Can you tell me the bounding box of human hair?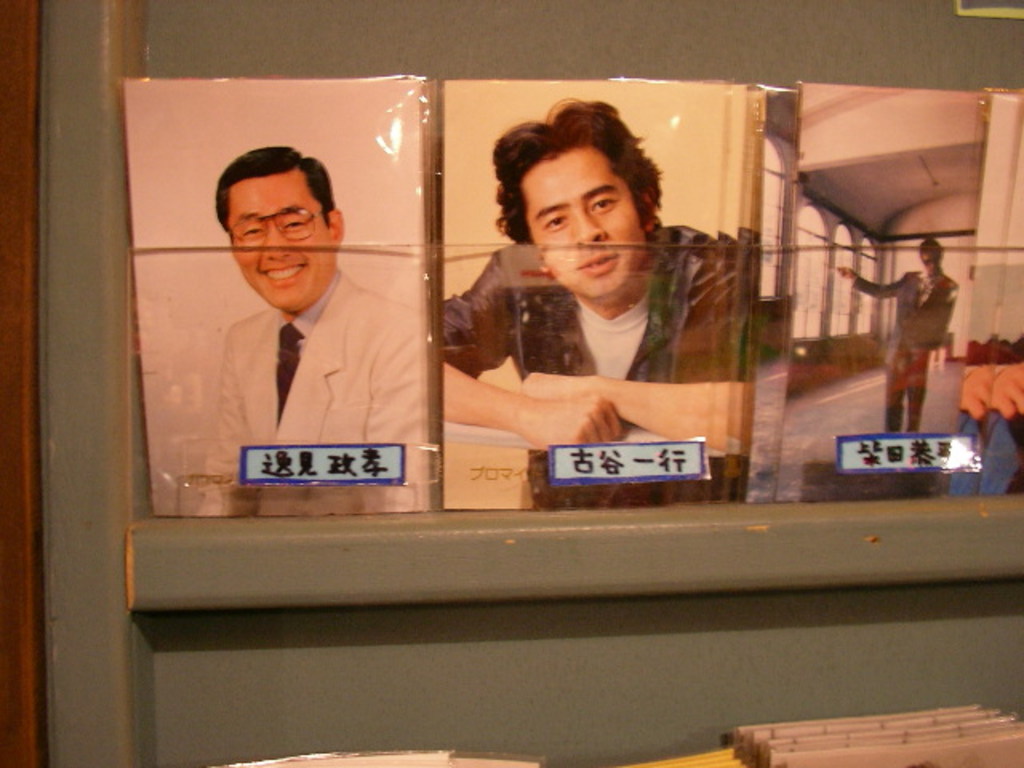
detection(210, 138, 336, 254).
